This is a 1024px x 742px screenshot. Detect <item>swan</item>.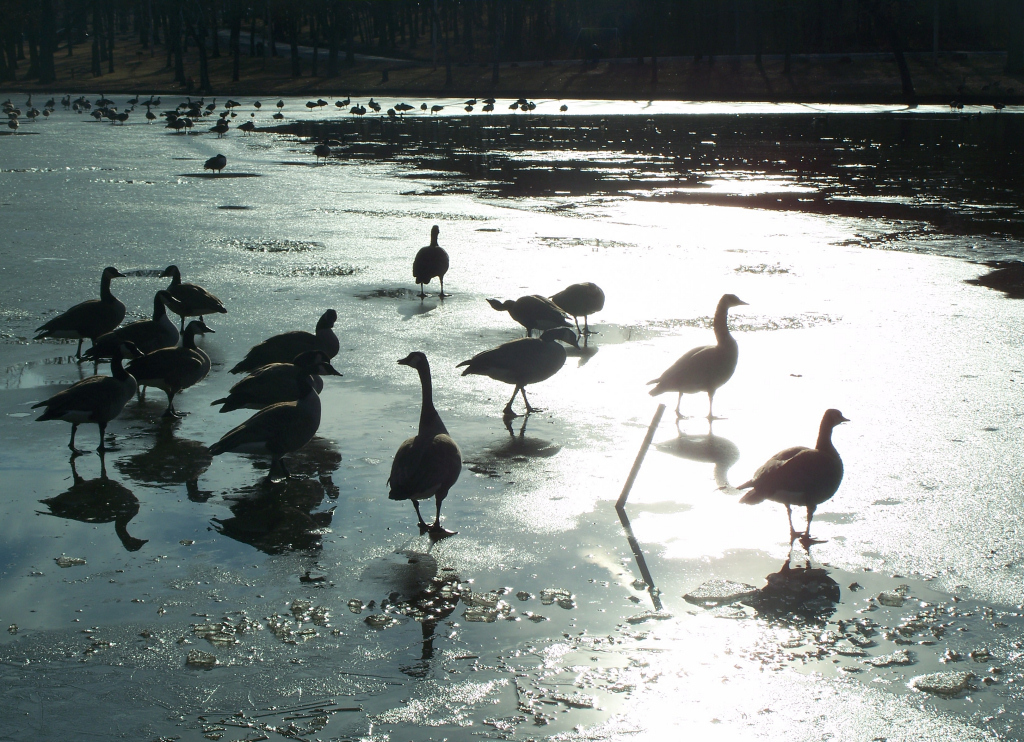
bbox=[432, 103, 442, 114].
